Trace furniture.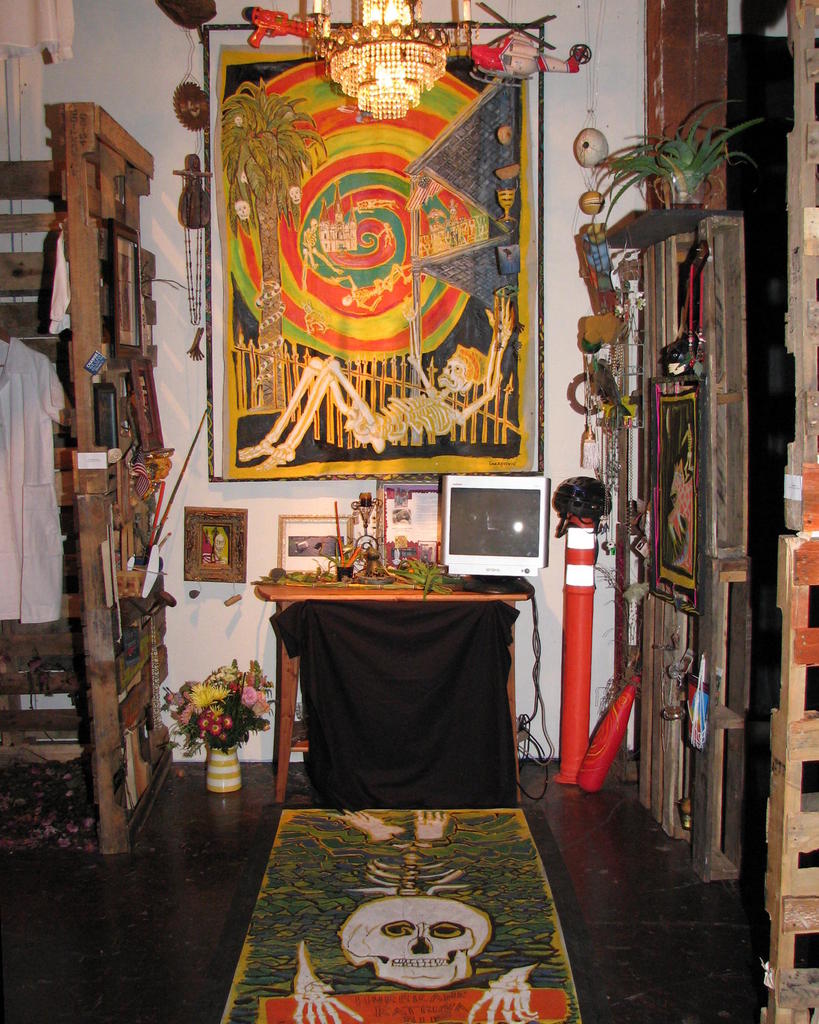
Traced to BBox(0, 102, 177, 858).
